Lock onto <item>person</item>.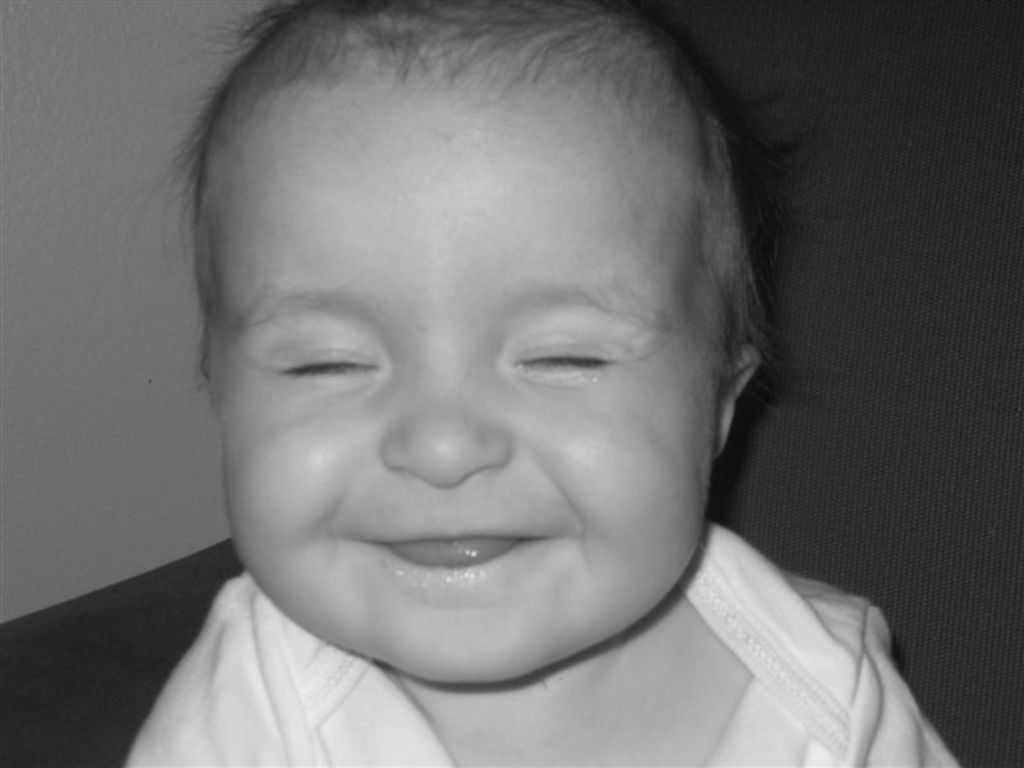
Locked: <box>123,0,968,767</box>.
